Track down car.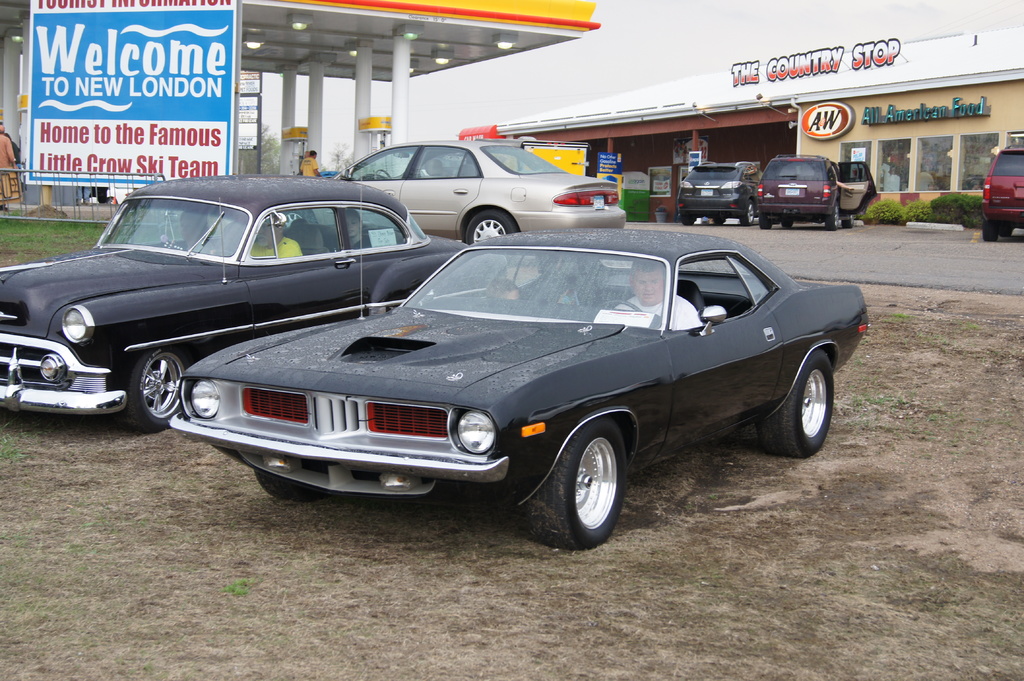
Tracked to crop(165, 167, 870, 550).
